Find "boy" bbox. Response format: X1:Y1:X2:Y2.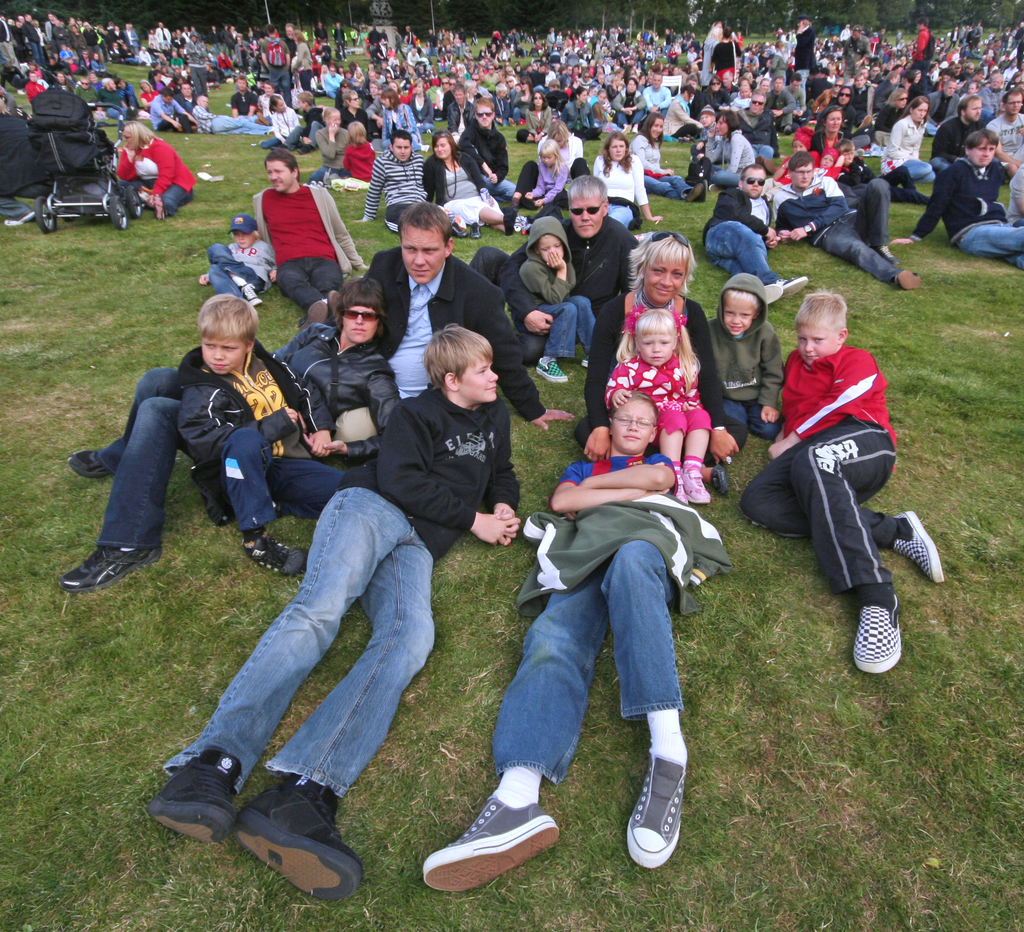
205:216:274:310.
